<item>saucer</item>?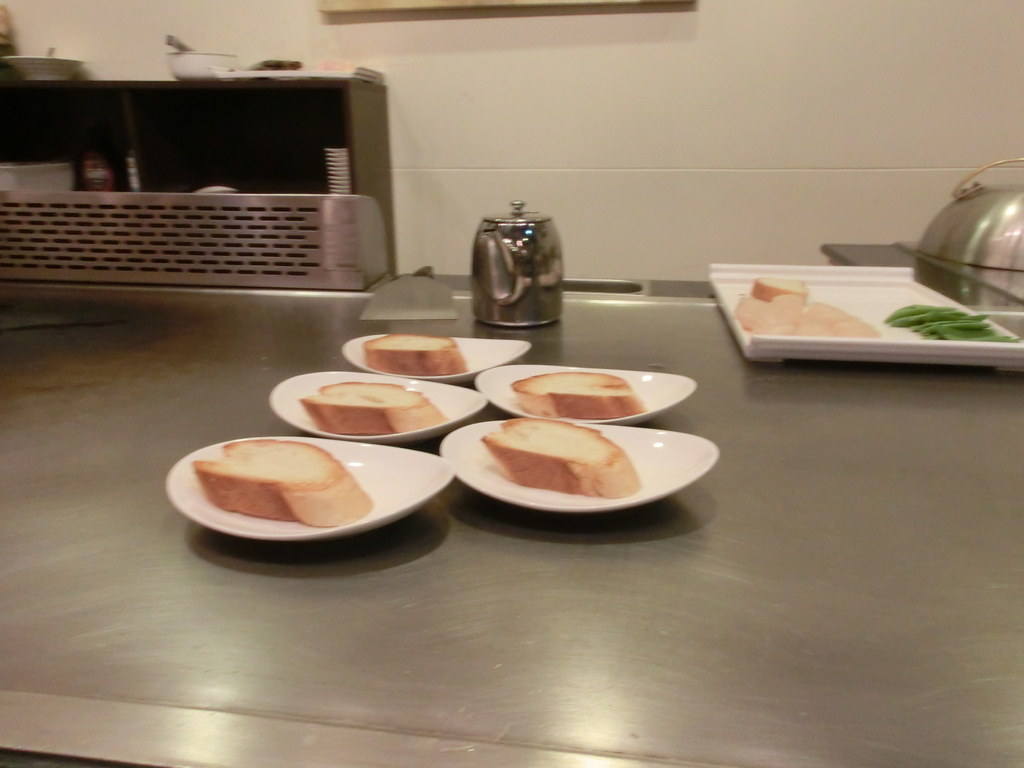
477 359 696 424
